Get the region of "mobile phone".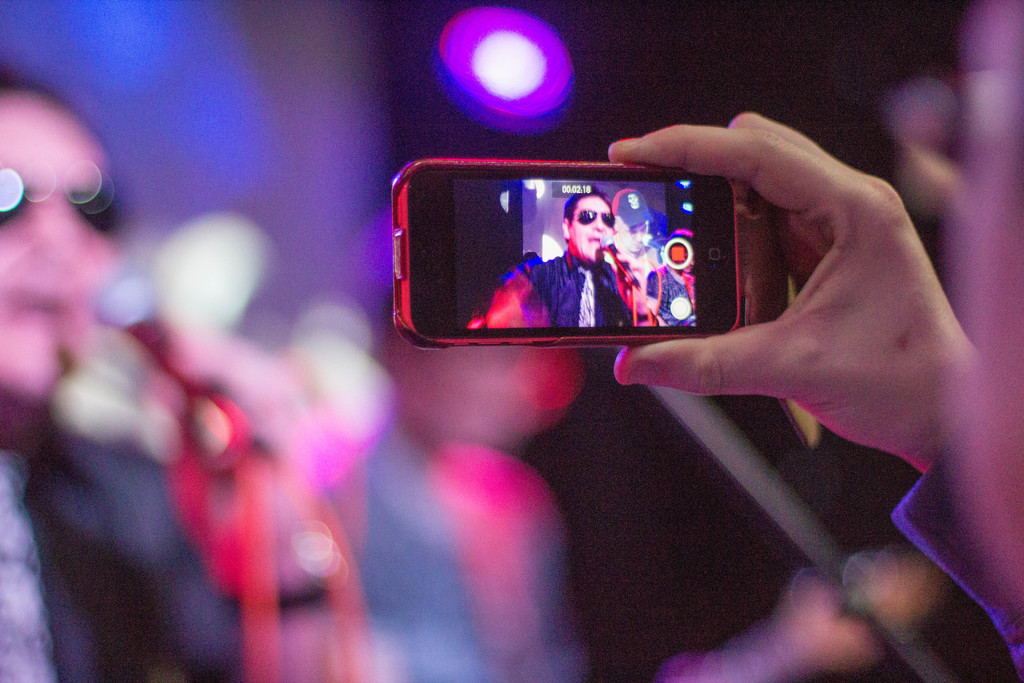
391,156,742,352.
